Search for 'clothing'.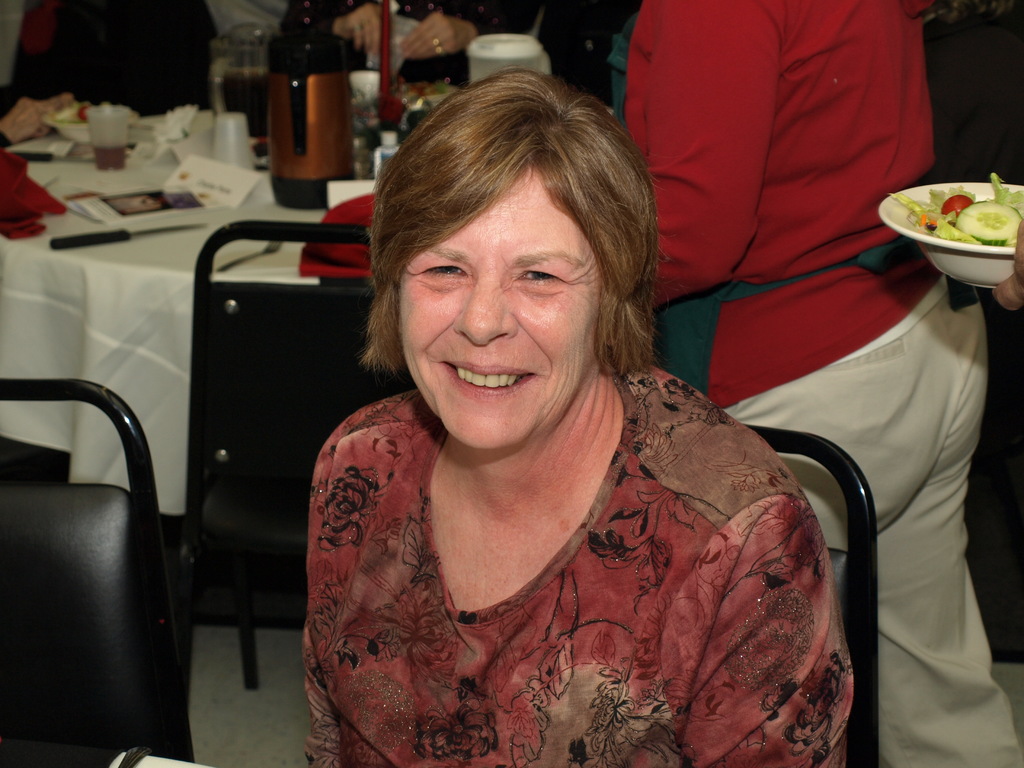
Found at (x1=253, y1=362, x2=879, y2=764).
